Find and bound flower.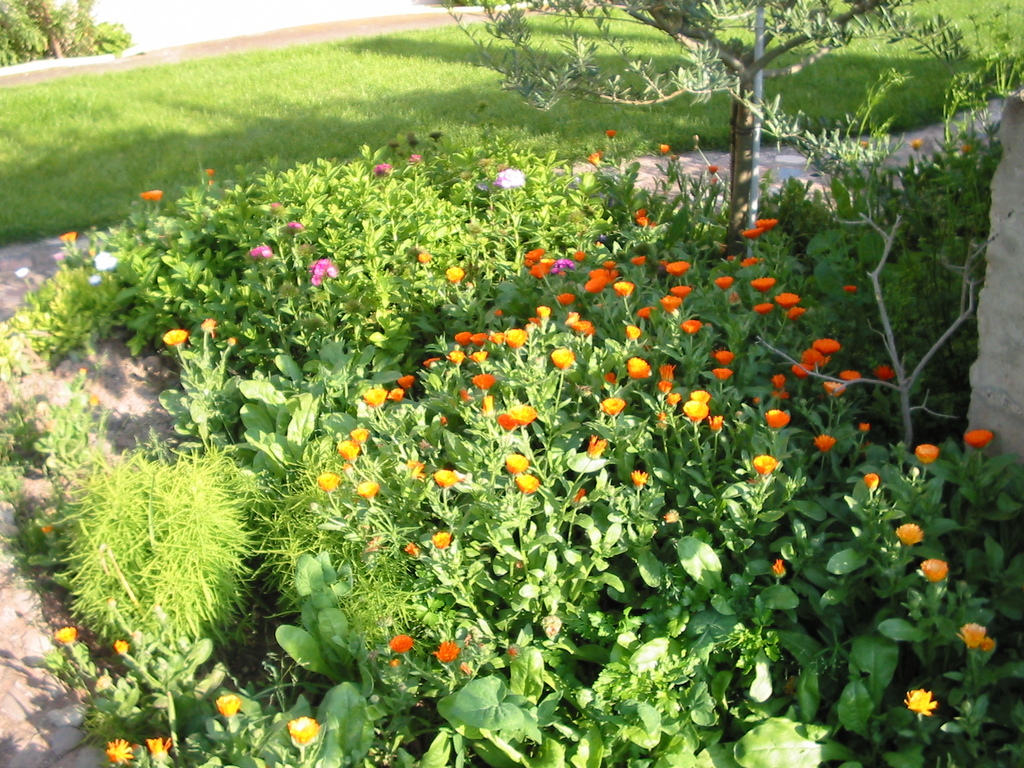
Bound: [712, 367, 734, 384].
